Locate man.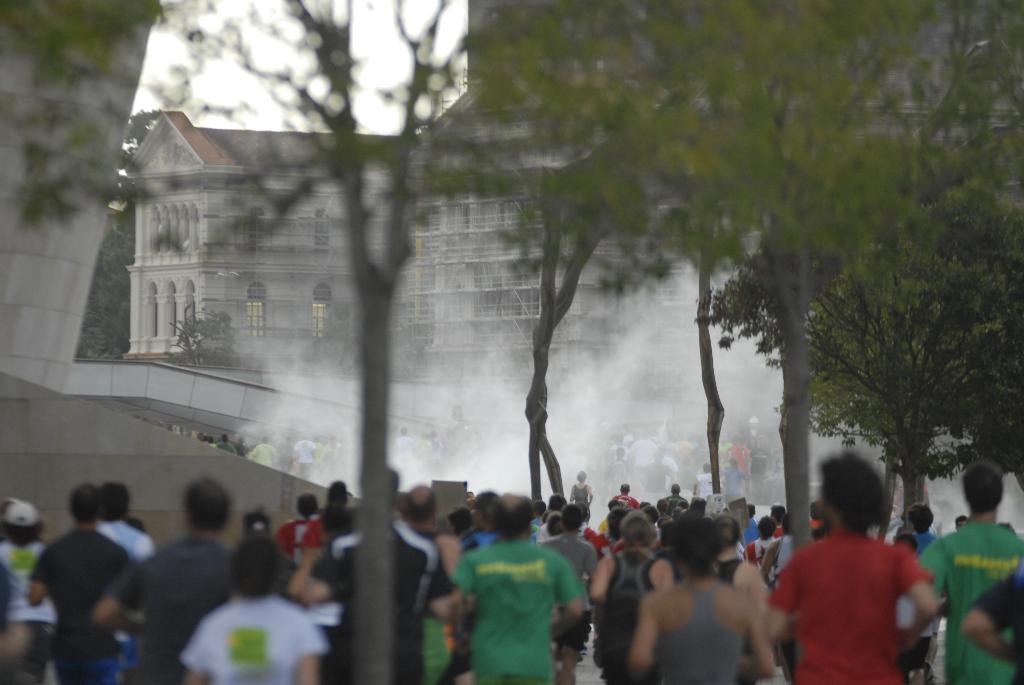
Bounding box: 760, 514, 792, 578.
